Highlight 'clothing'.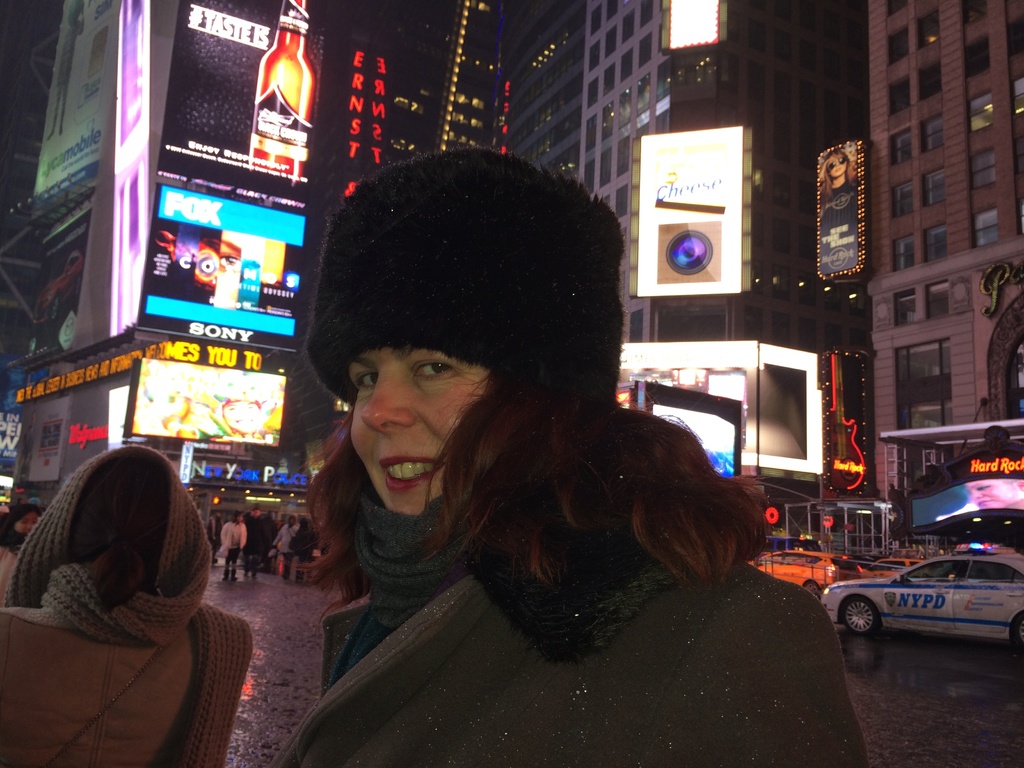
Highlighted region: pyautogui.locateOnScreen(276, 525, 297, 560).
